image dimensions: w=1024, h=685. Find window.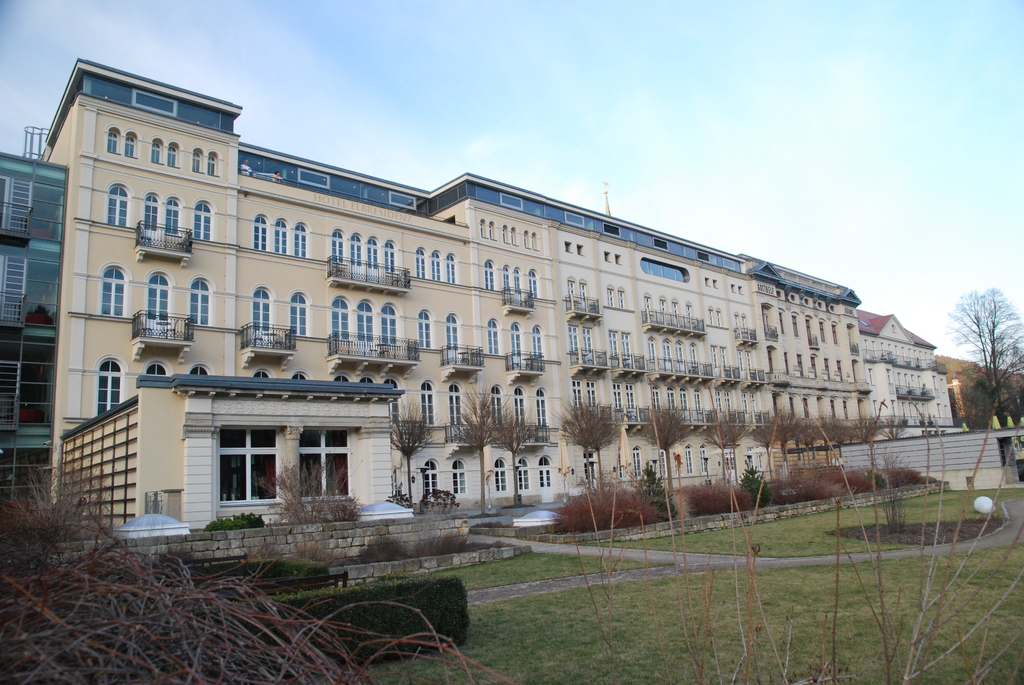
box=[188, 279, 215, 329].
